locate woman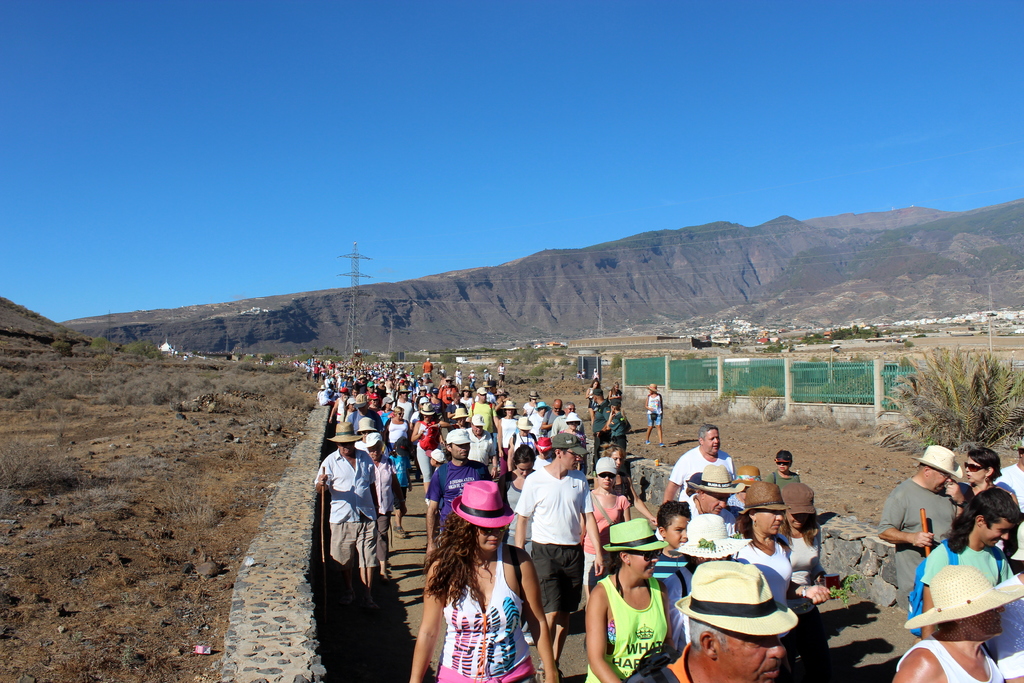
bbox=(891, 564, 1023, 682)
